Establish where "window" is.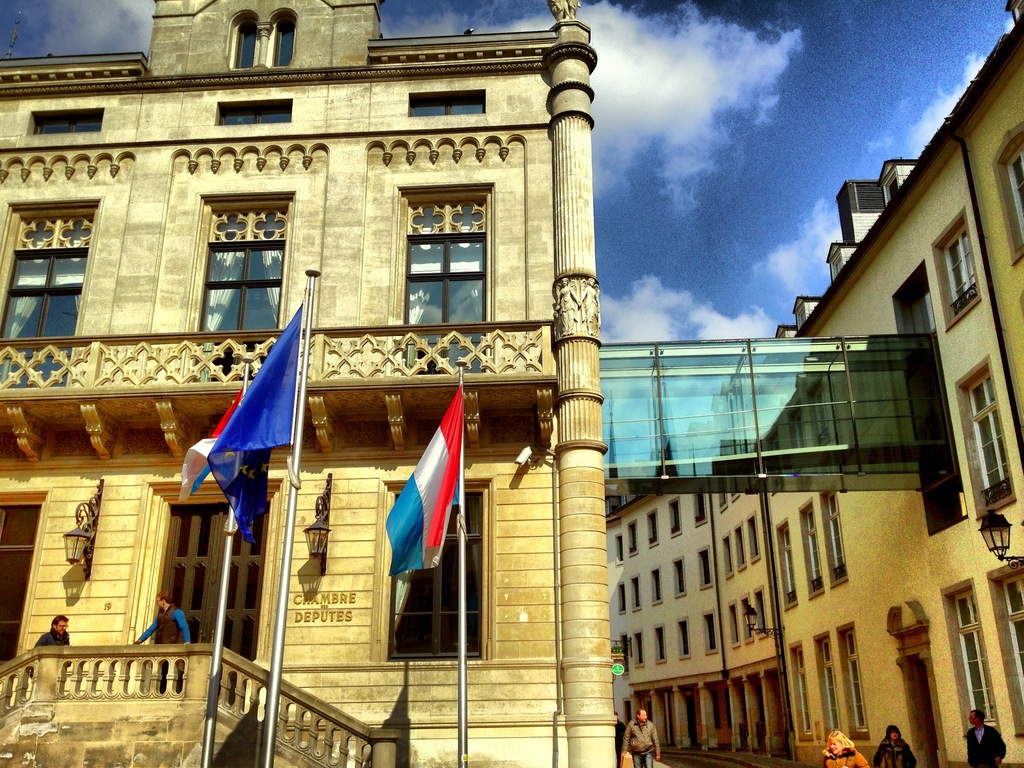
Established at <region>26, 108, 107, 134</region>.
